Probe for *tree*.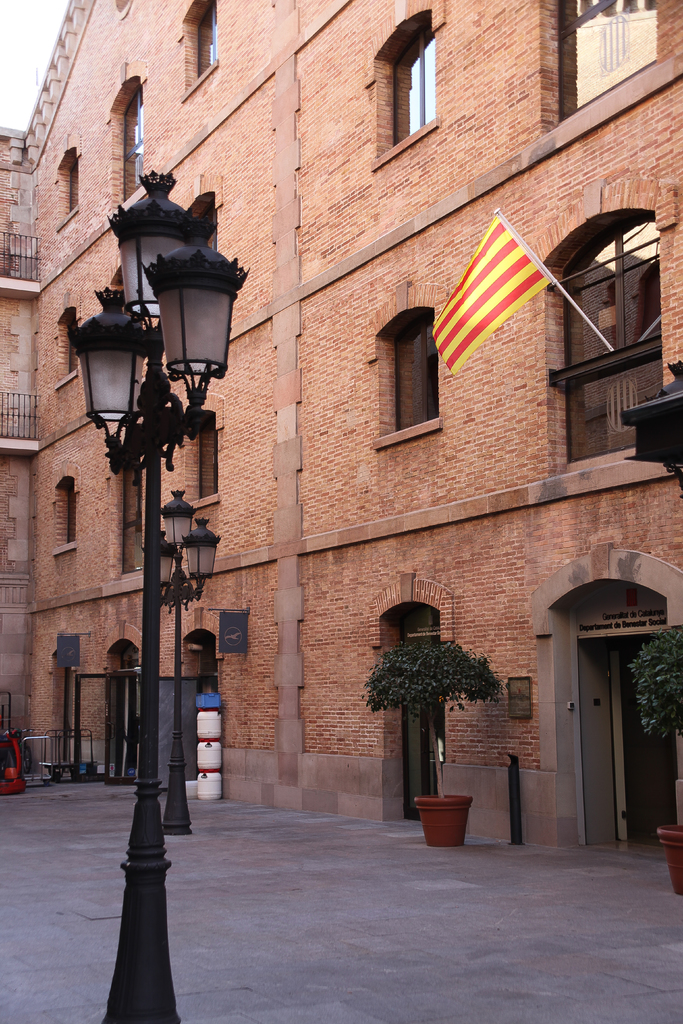
Probe result: crop(633, 632, 682, 820).
